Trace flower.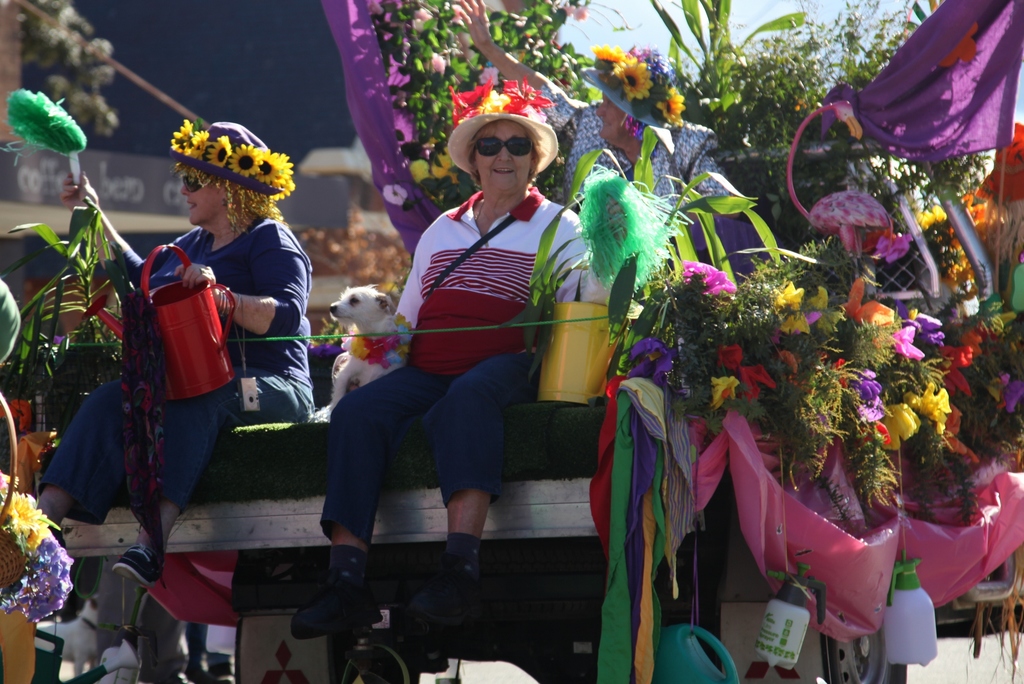
Traced to rect(449, 4, 479, 26).
